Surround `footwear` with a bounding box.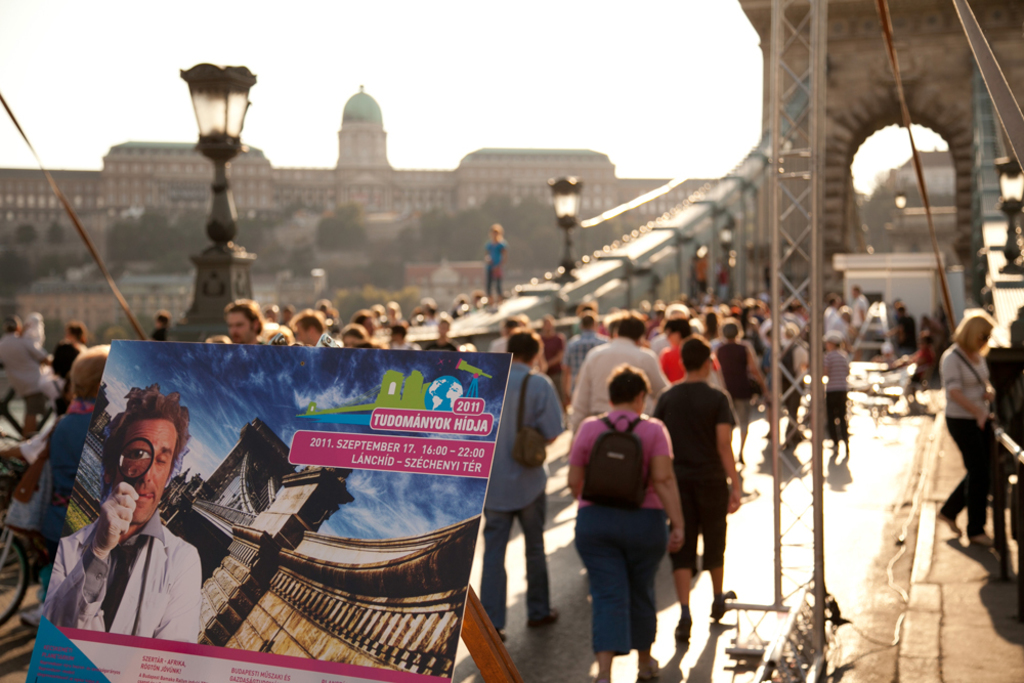
Rect(673, 613, 695, 642).
